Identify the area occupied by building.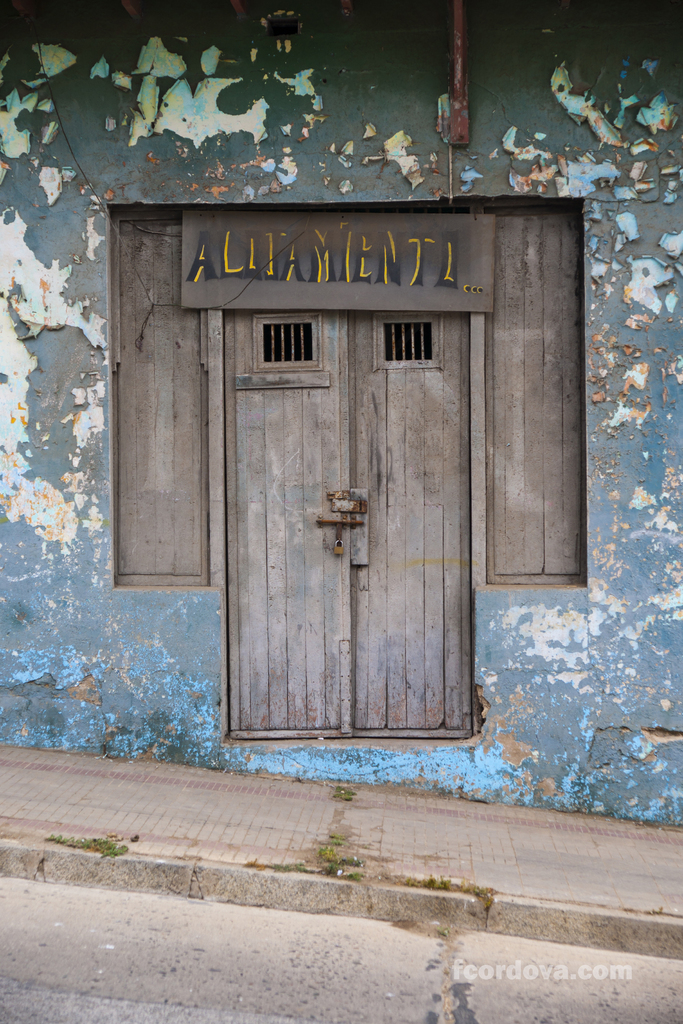
Area: x1=0, y1=0, x2=682, y2=837.
